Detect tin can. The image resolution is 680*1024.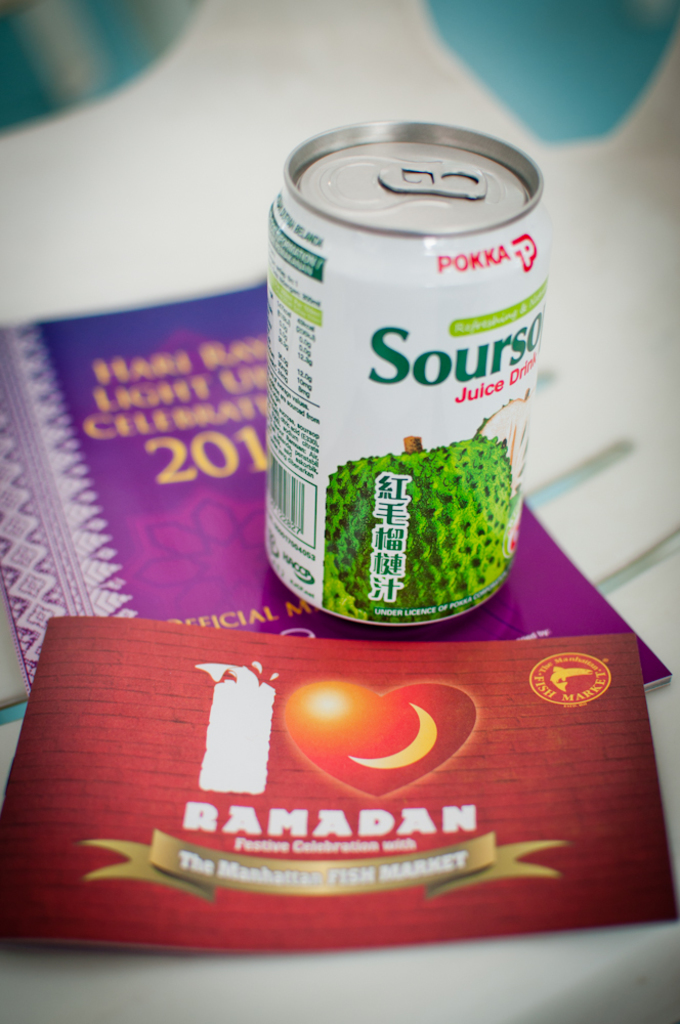
Rect(263, 115, 551, 624).
